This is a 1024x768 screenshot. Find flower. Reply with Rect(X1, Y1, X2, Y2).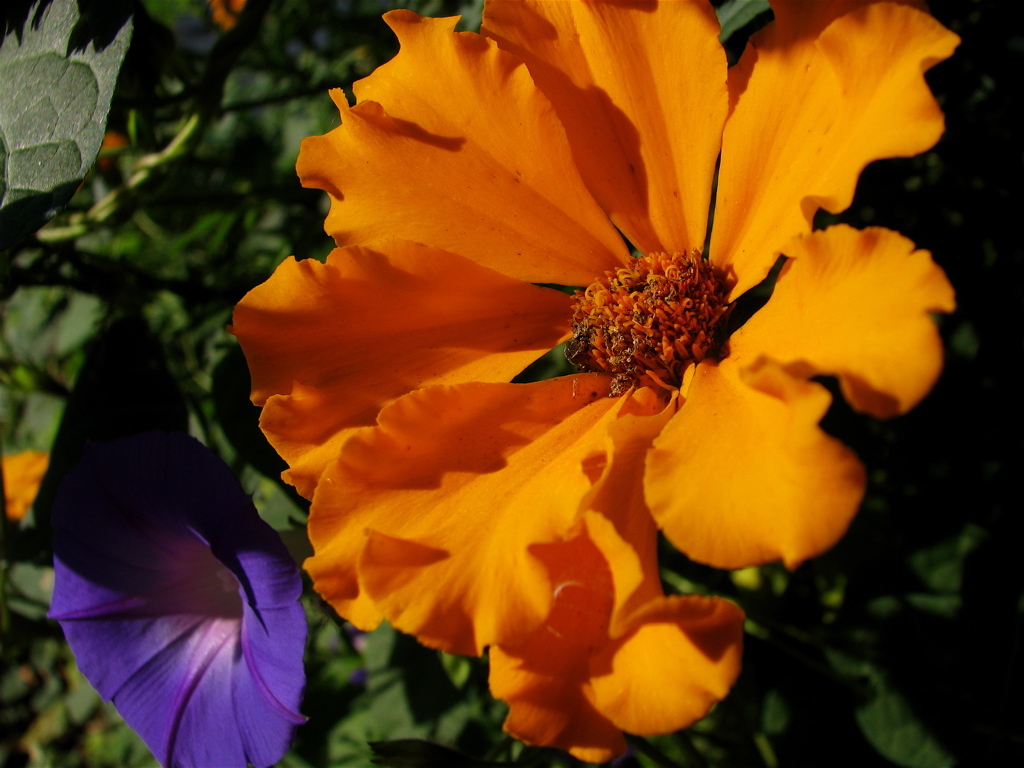
Rect(46, 394, 304, 767).
